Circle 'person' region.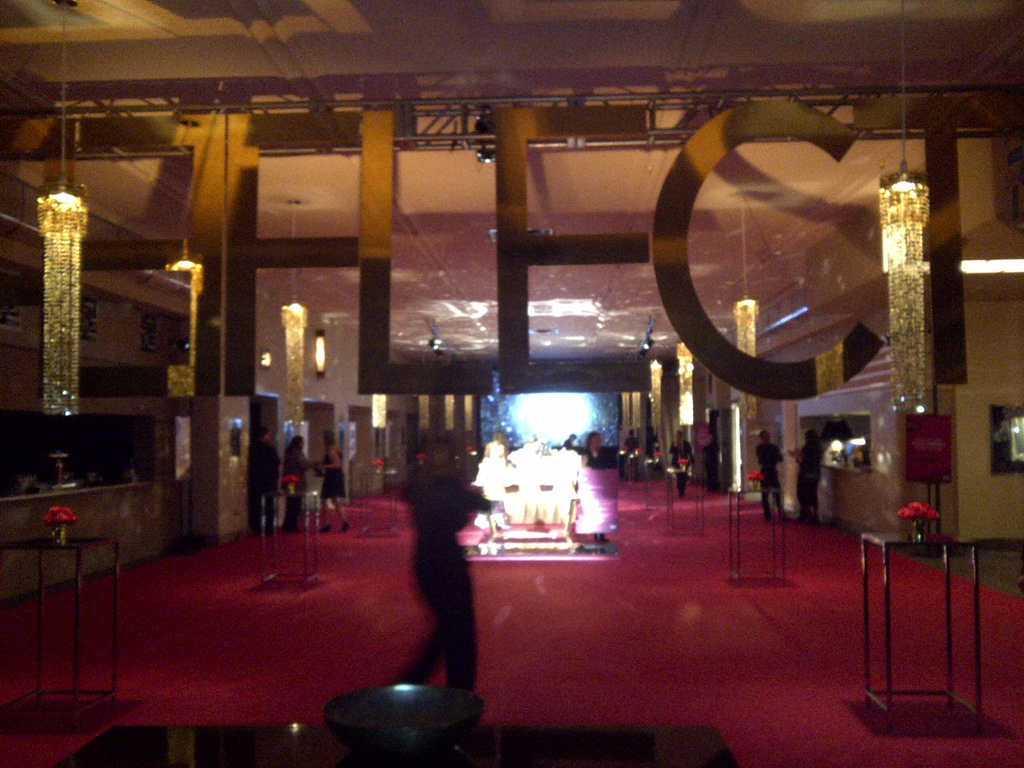
Region: x1=373 y1=470 x2=478 y2=709.
